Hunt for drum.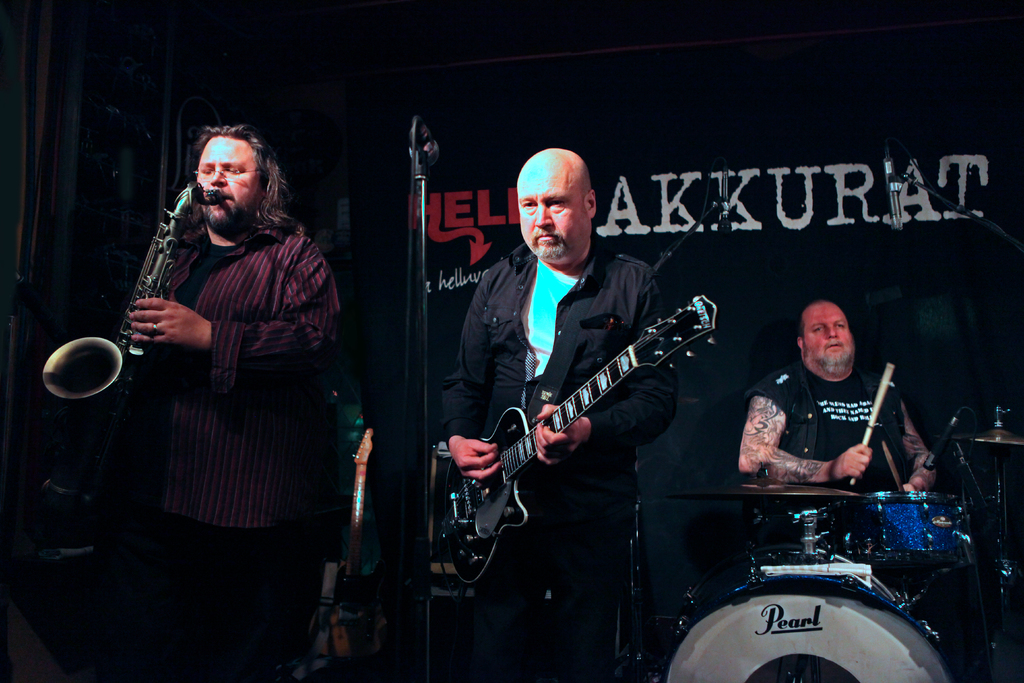
Hunted down at [x1=809, y1=491, x2=974, y2=563].
